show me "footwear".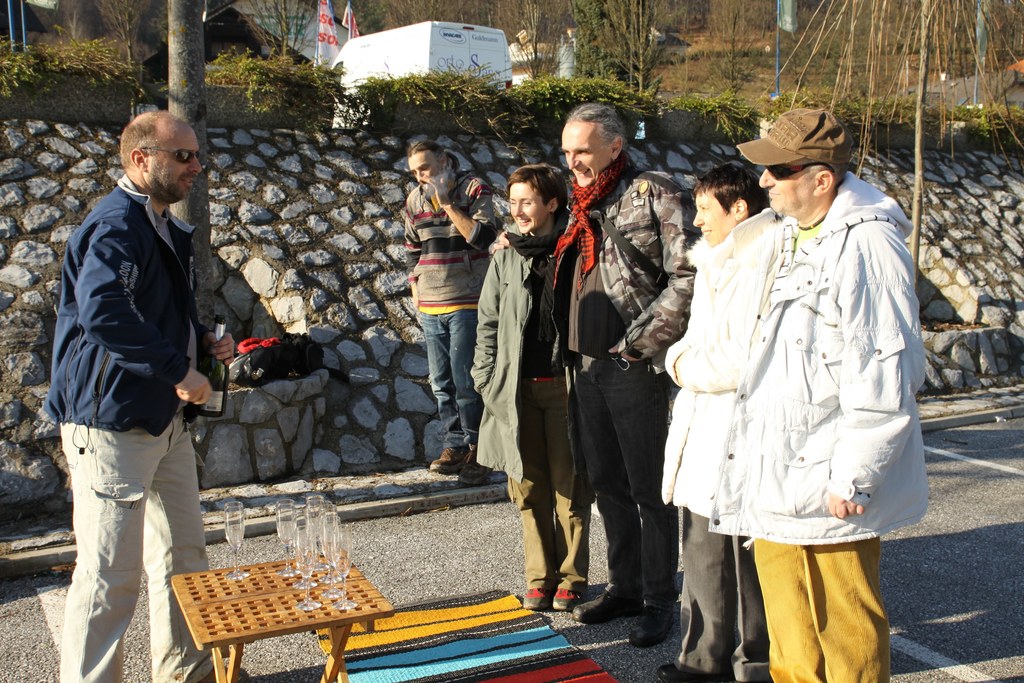
"footwear" is here: Rect(518, 580, 554, 616).
